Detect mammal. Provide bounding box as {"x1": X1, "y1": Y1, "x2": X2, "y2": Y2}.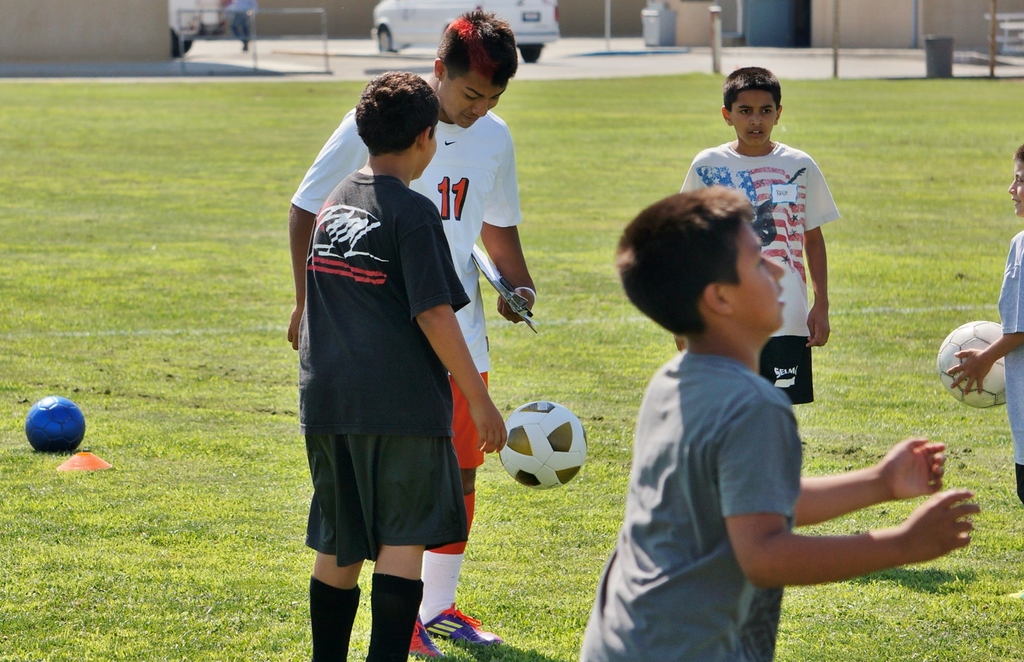
{"x1": 569, "y1": 179, "x2": 981, "y2": 661}.
